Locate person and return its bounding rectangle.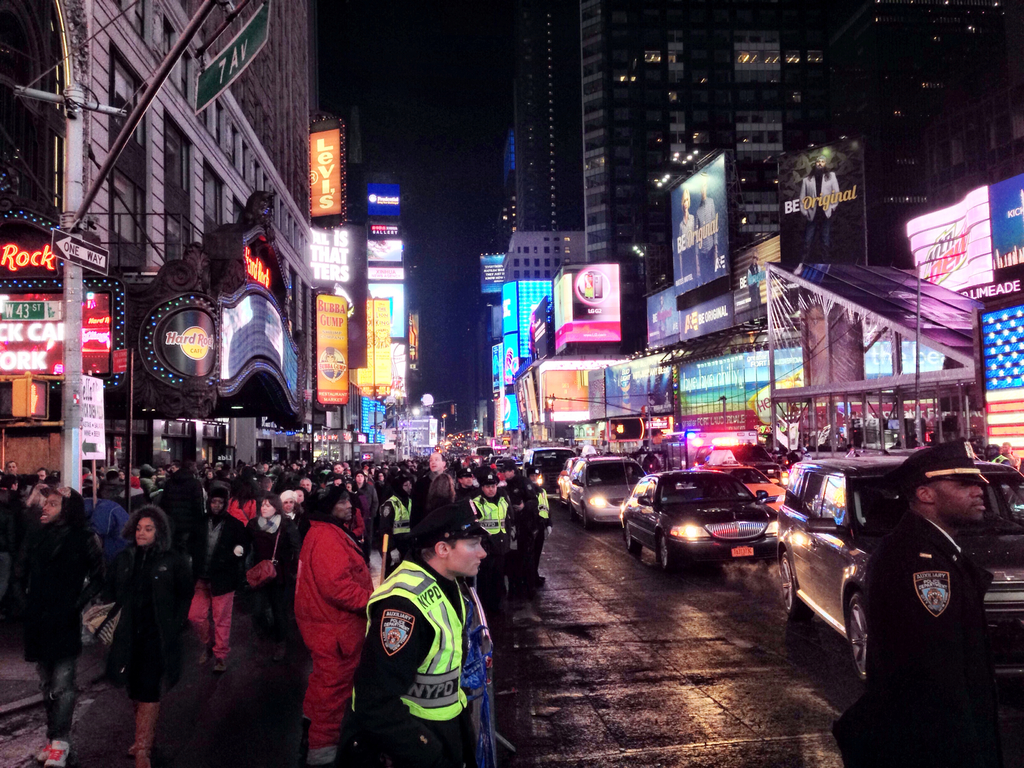
(x1=118, y1=498, x2=189, y2=767).
